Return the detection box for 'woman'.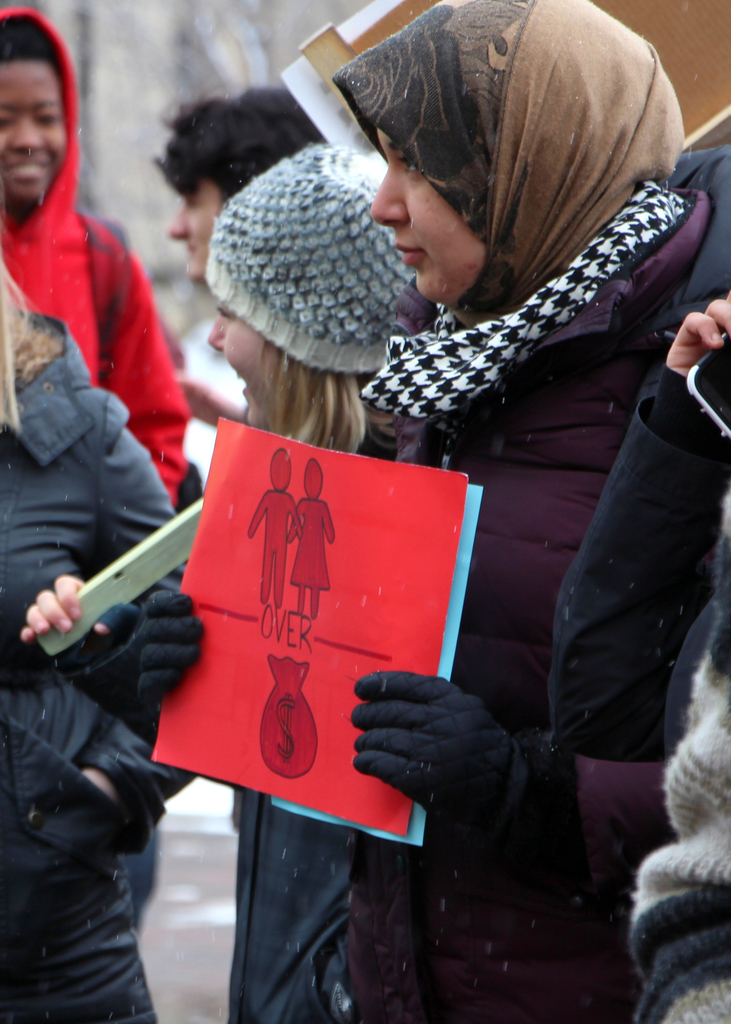
(left=22, top=141, right=448, bottom=1023).
